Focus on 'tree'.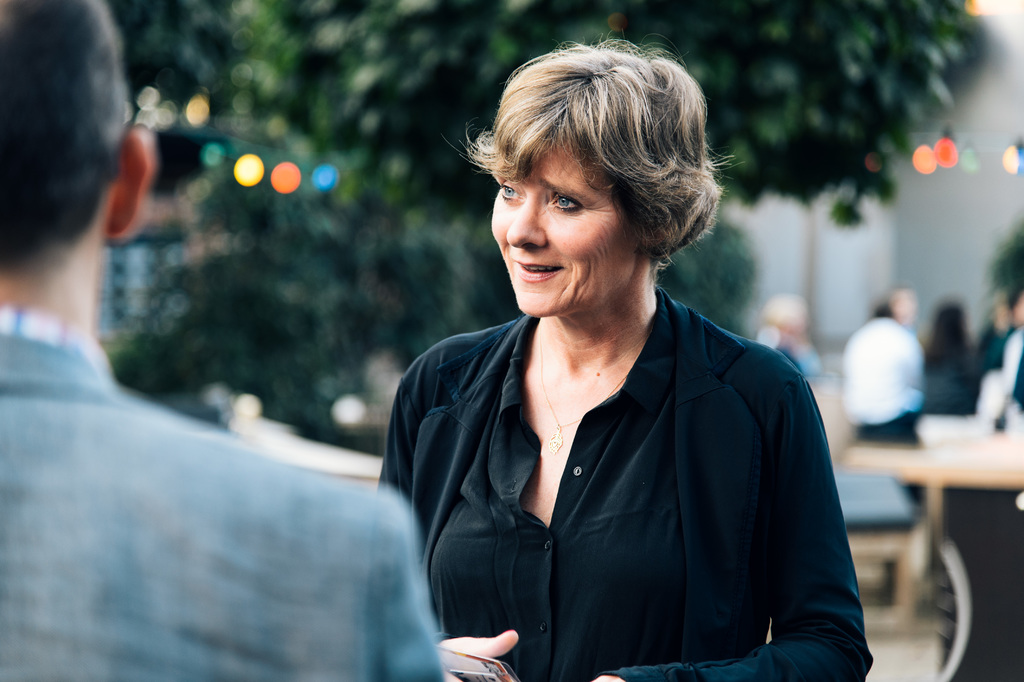
Focused at 102, 0, 233, 197.
